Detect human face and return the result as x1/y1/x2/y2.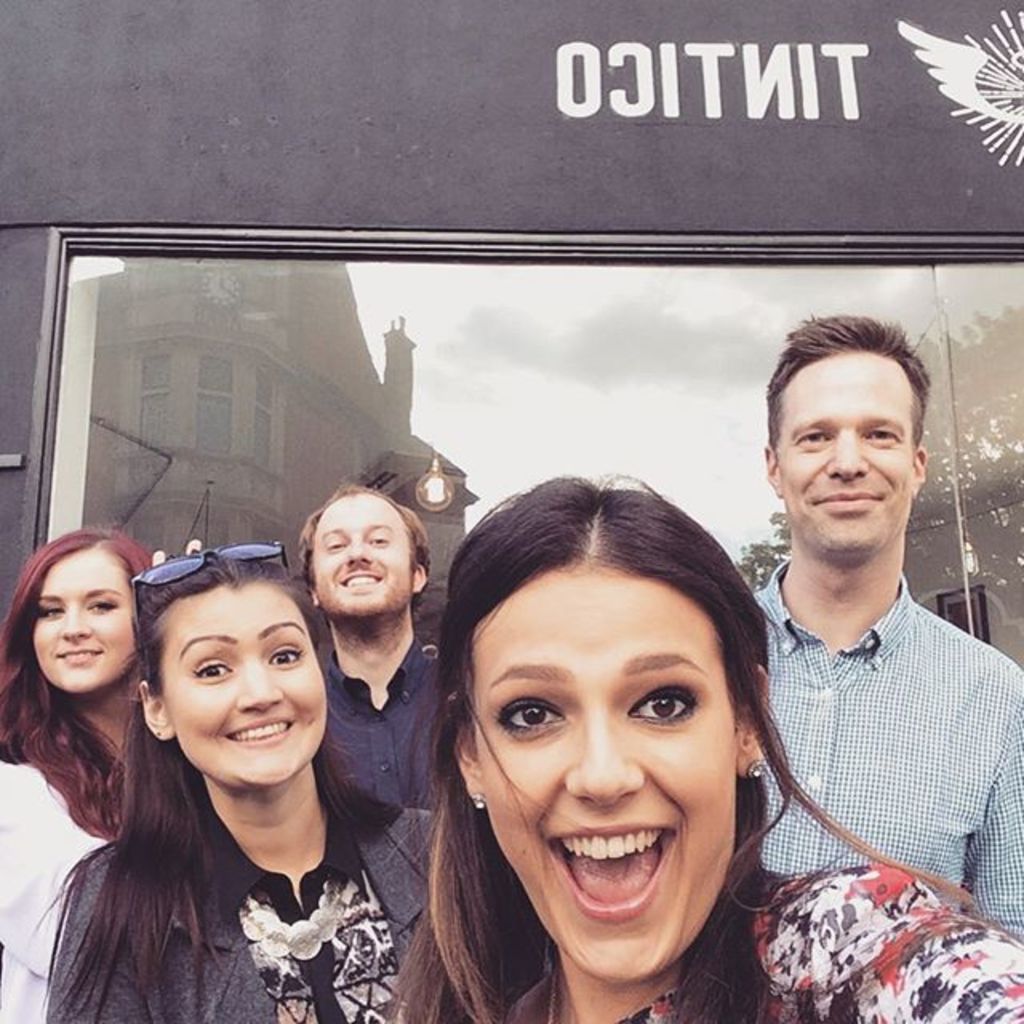
776/352/918/554.
